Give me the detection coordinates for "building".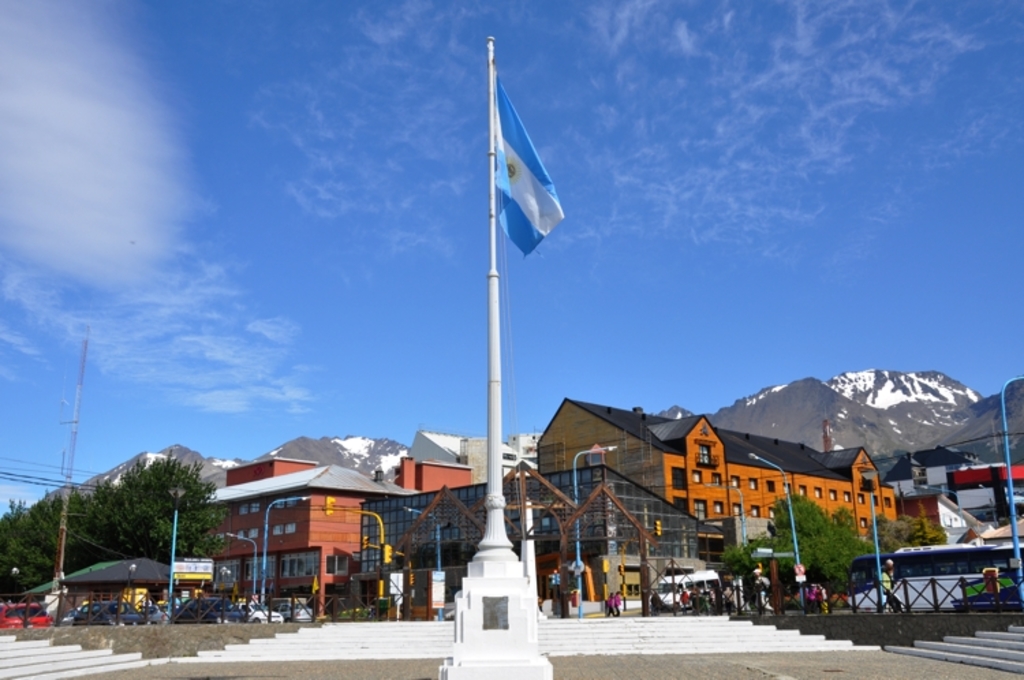
(205, 451, 415, 613).
